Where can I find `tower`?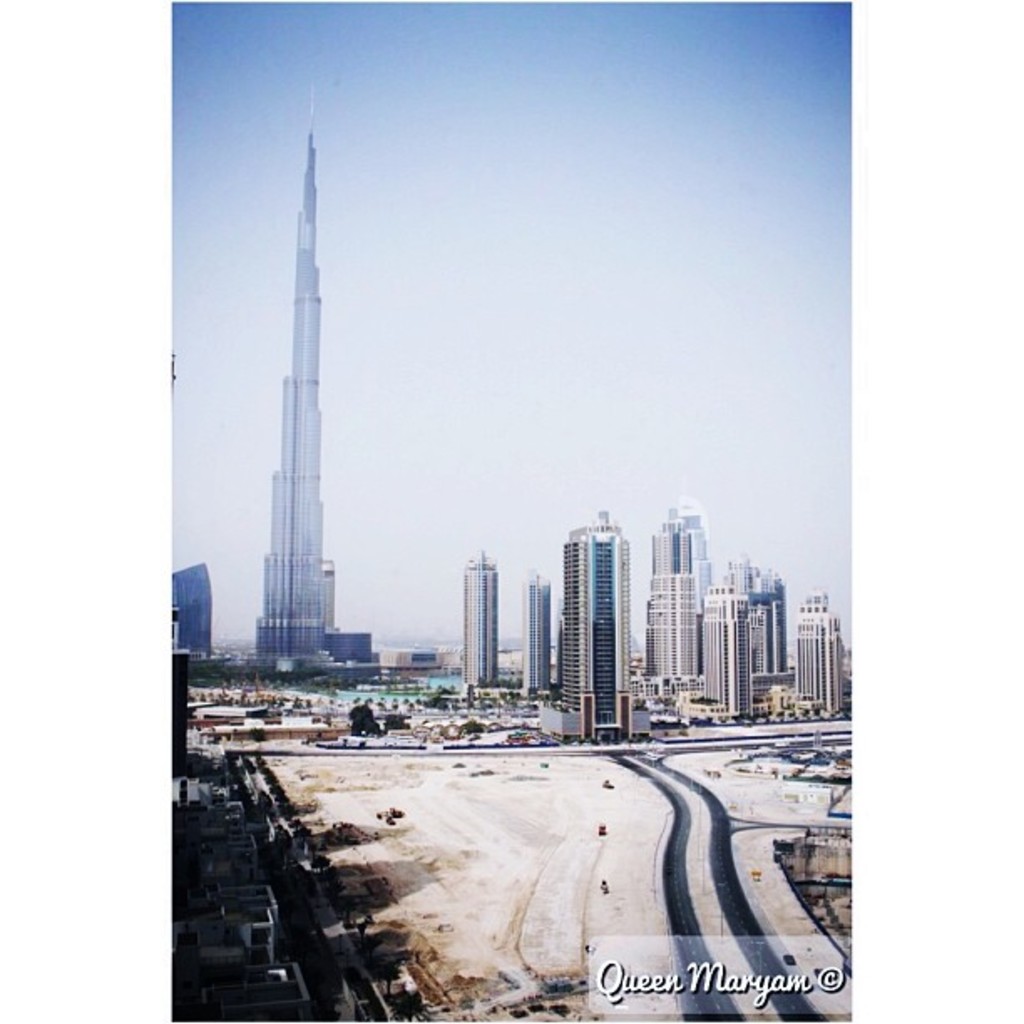
You can find it at bbox=[258, 72, 355, 684].
